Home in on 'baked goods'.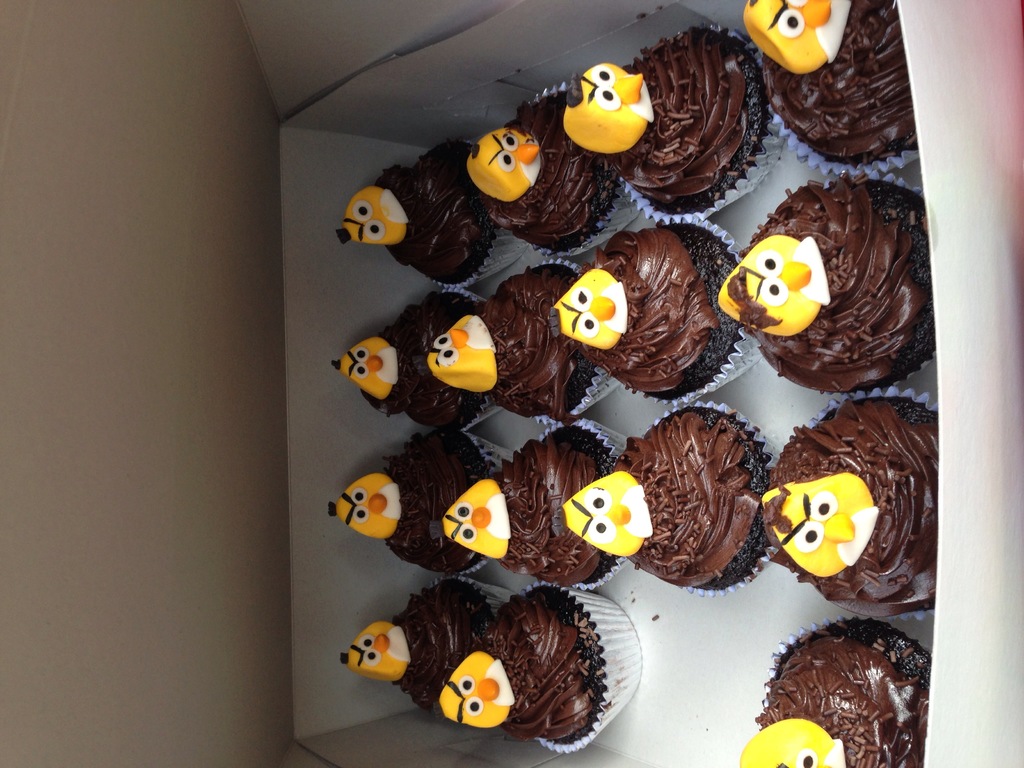
Homed in at detection(749, 392, 940, 620).
